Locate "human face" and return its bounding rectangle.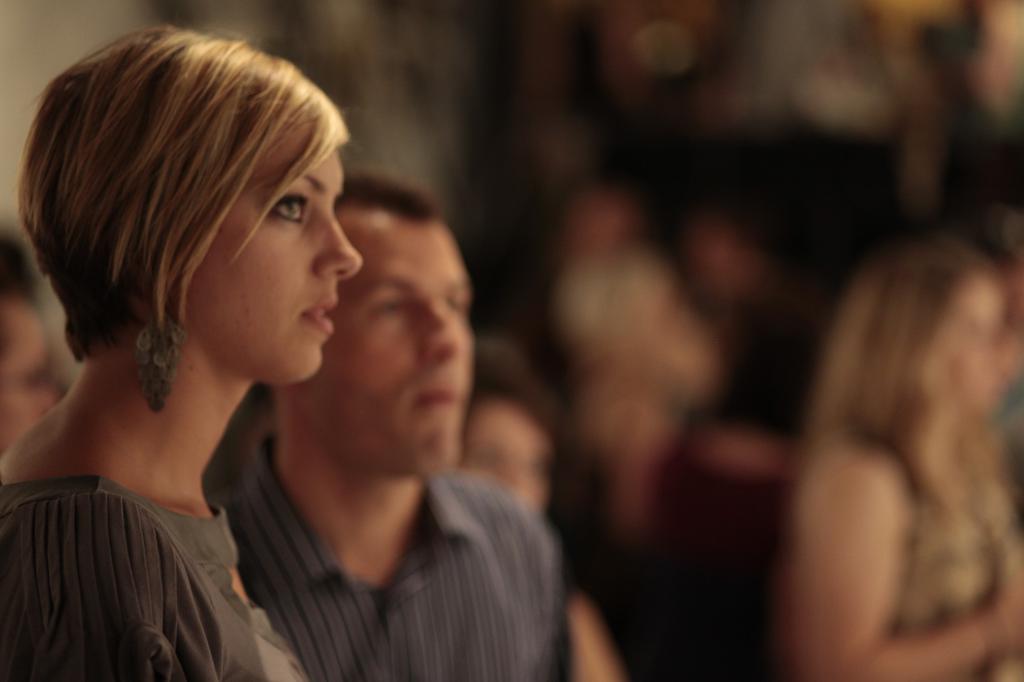
region(182, 120, 360, 386).
